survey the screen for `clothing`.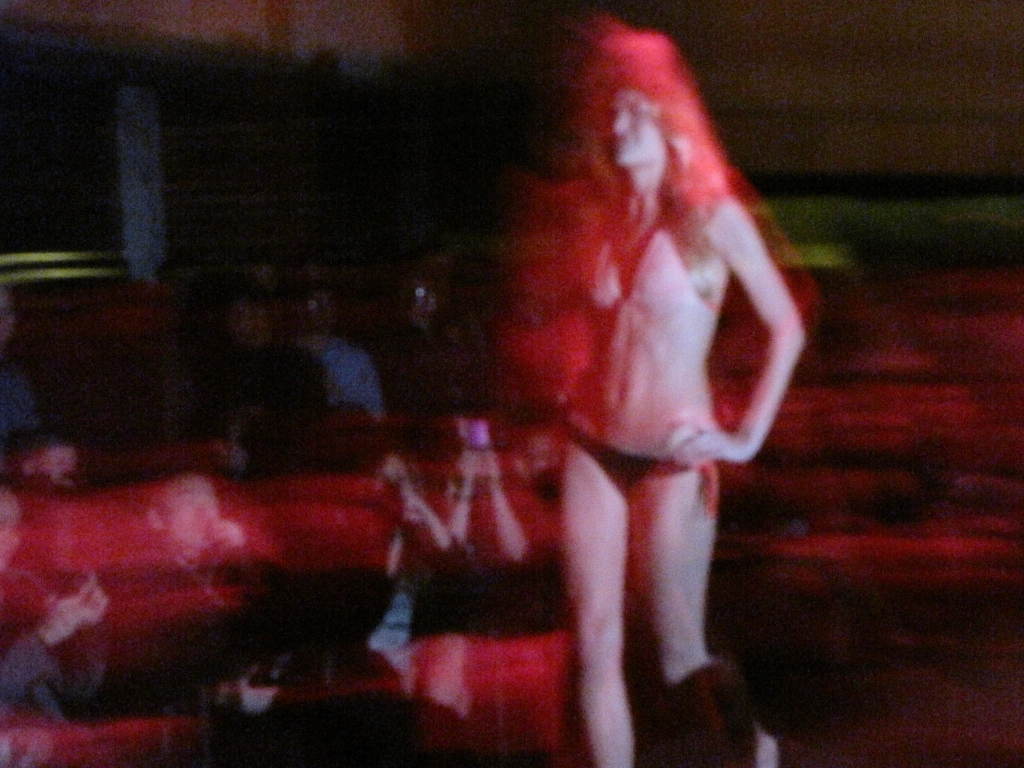
Survey found: region(318, 336, 387, 415).
